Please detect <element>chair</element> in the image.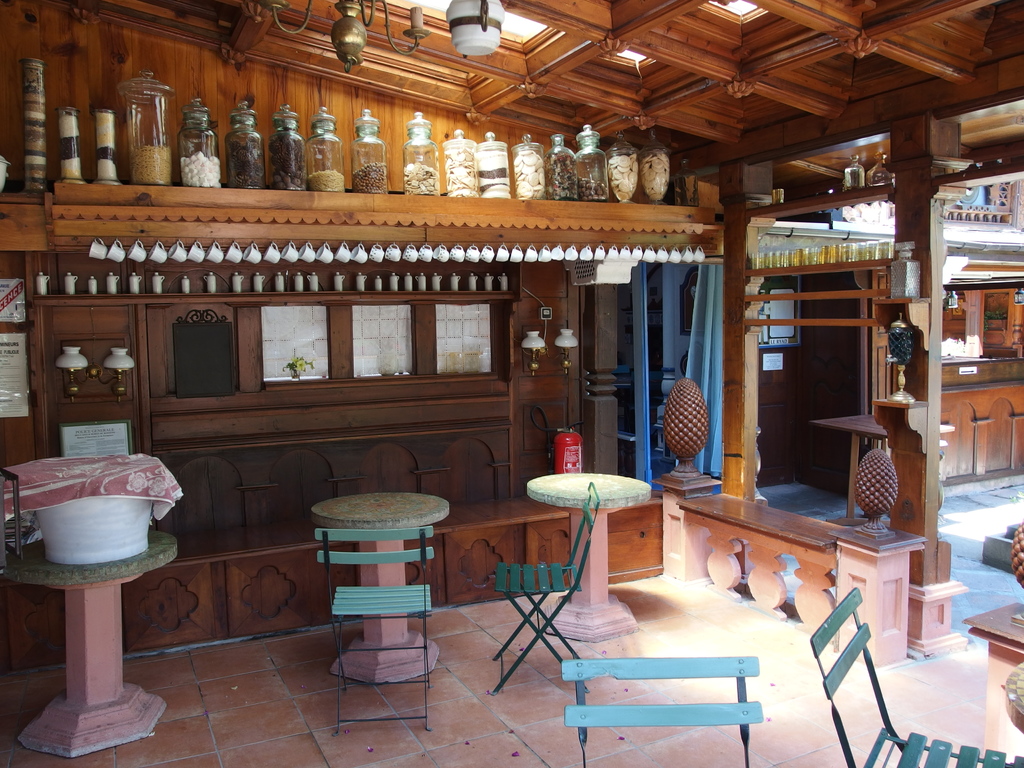
(563, 655, 761, 766).
